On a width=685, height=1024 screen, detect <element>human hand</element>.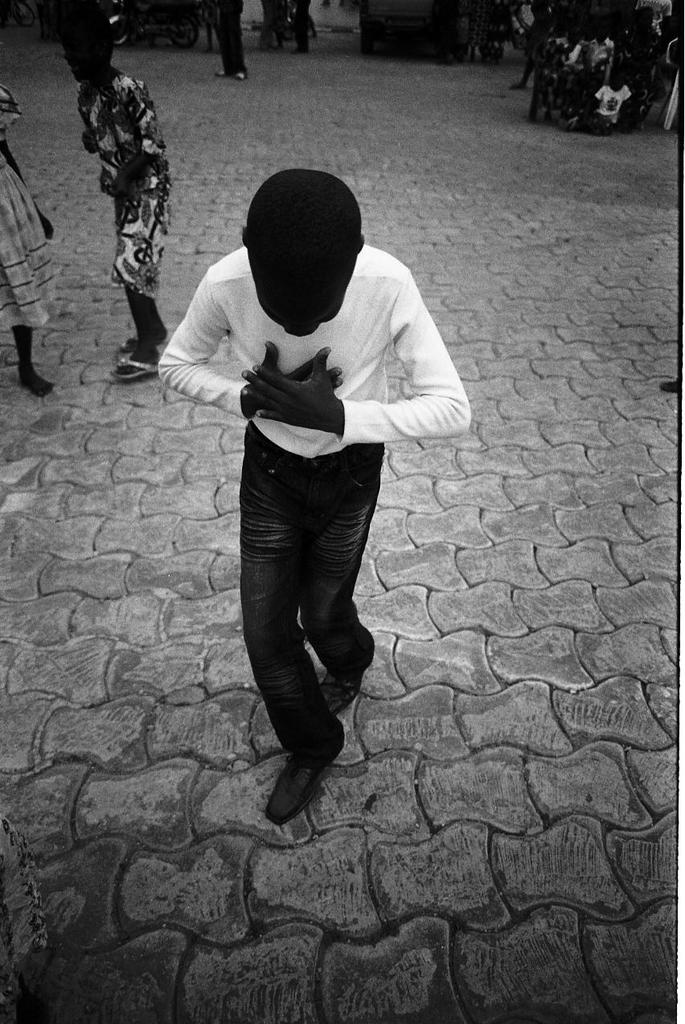
box=[81, 130, 96, 158].
